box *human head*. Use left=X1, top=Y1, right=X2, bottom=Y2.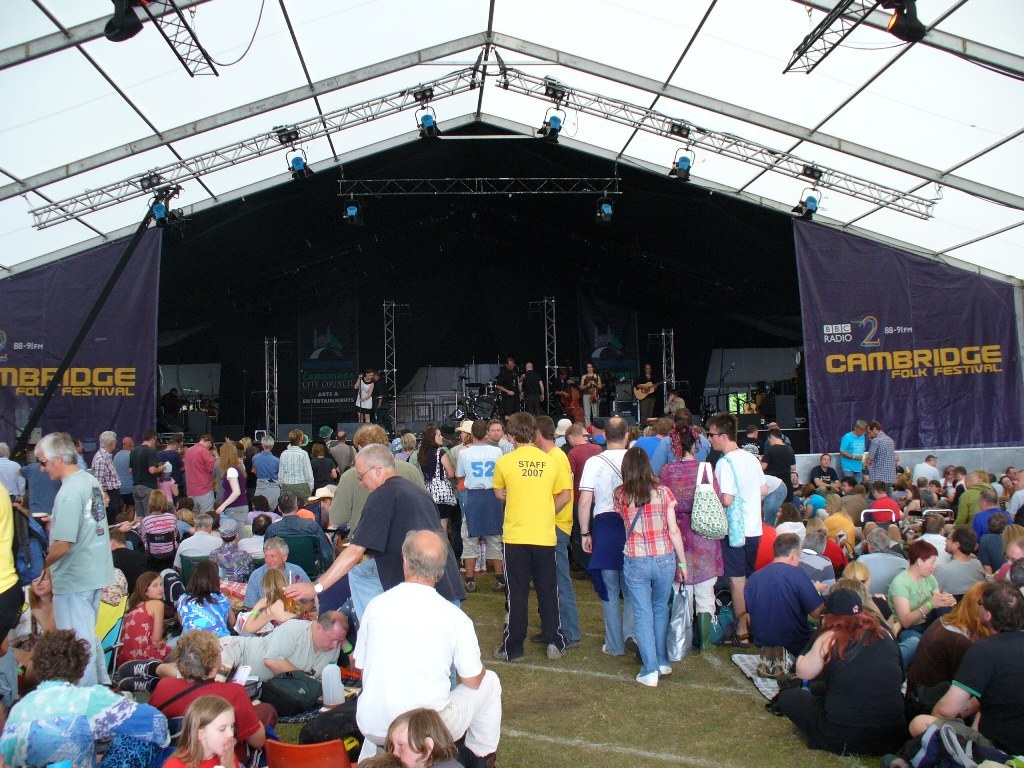
left=251, top=496, right=273, bottom=511.
